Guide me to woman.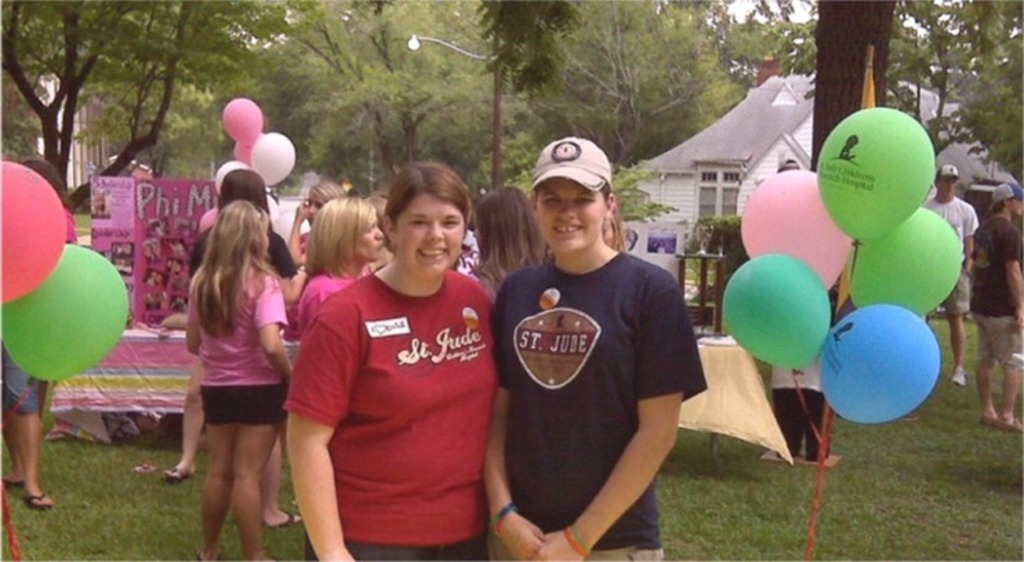
Guidance: <bbox>8, 151, 80, 249</bbox>.
